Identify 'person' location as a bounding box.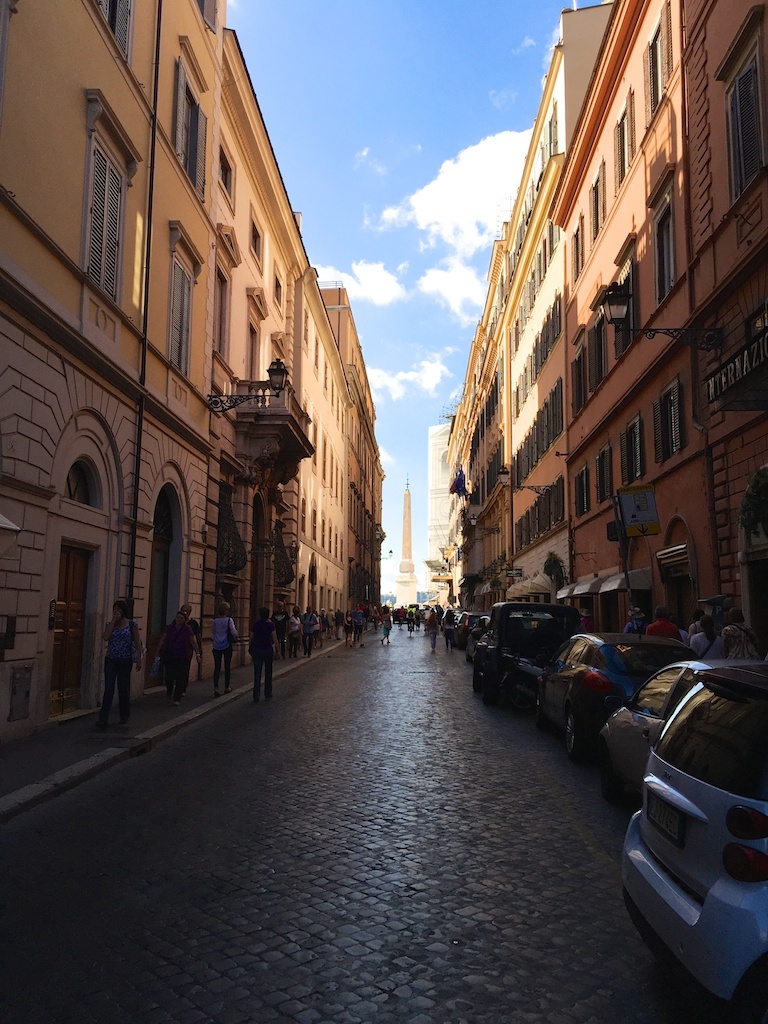
bbox=[105, 598, 134, 726].
